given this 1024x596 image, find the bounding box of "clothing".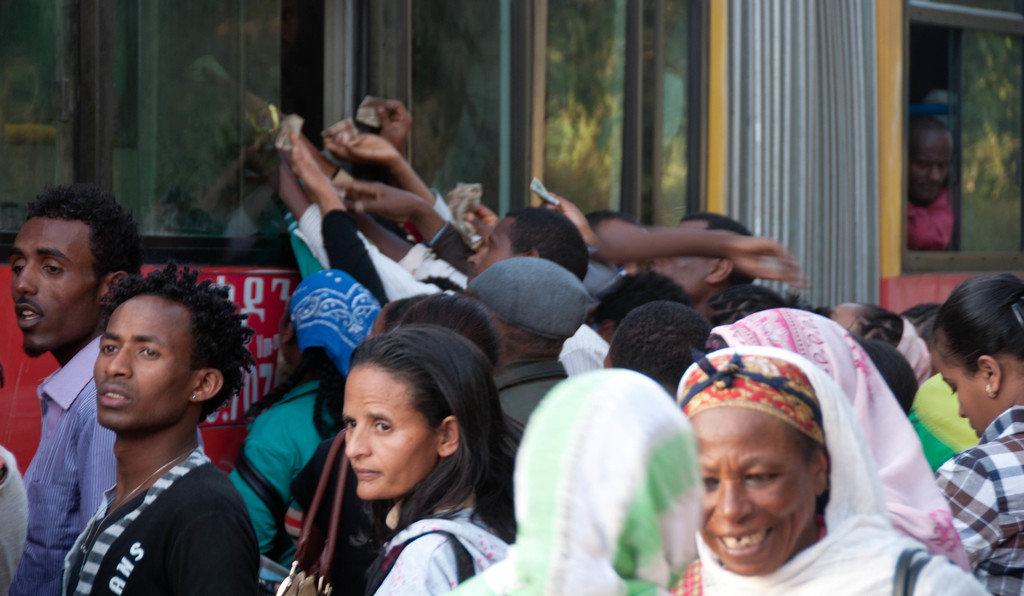
left=0, top=441, right=35, bottom=595.
